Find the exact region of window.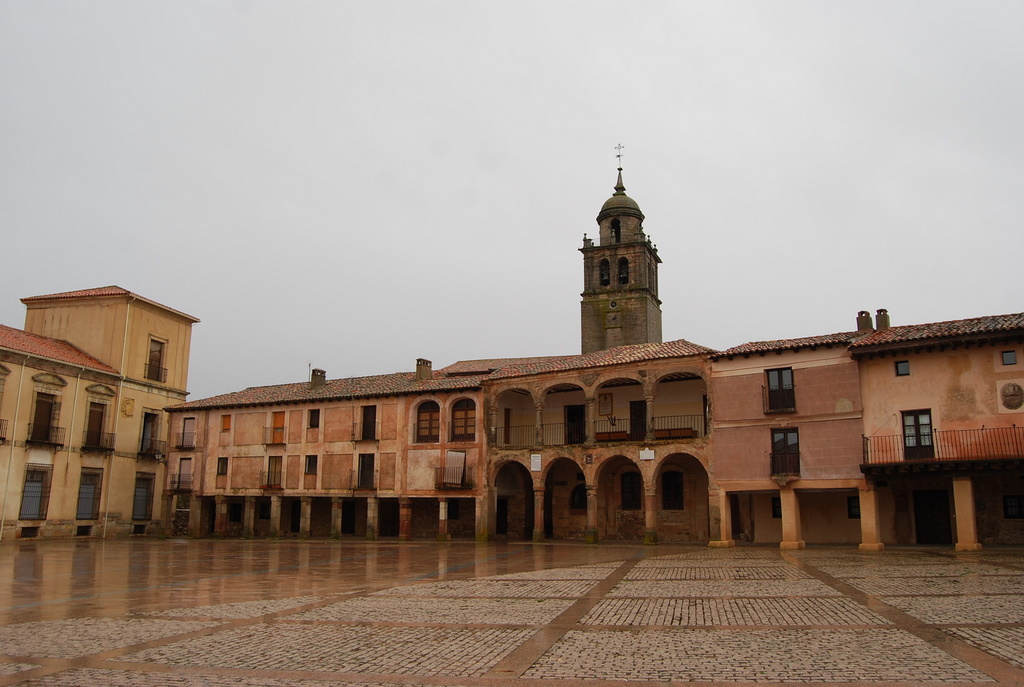
Exact region: [x1=266, y1=455, x2=286, y2=493].
